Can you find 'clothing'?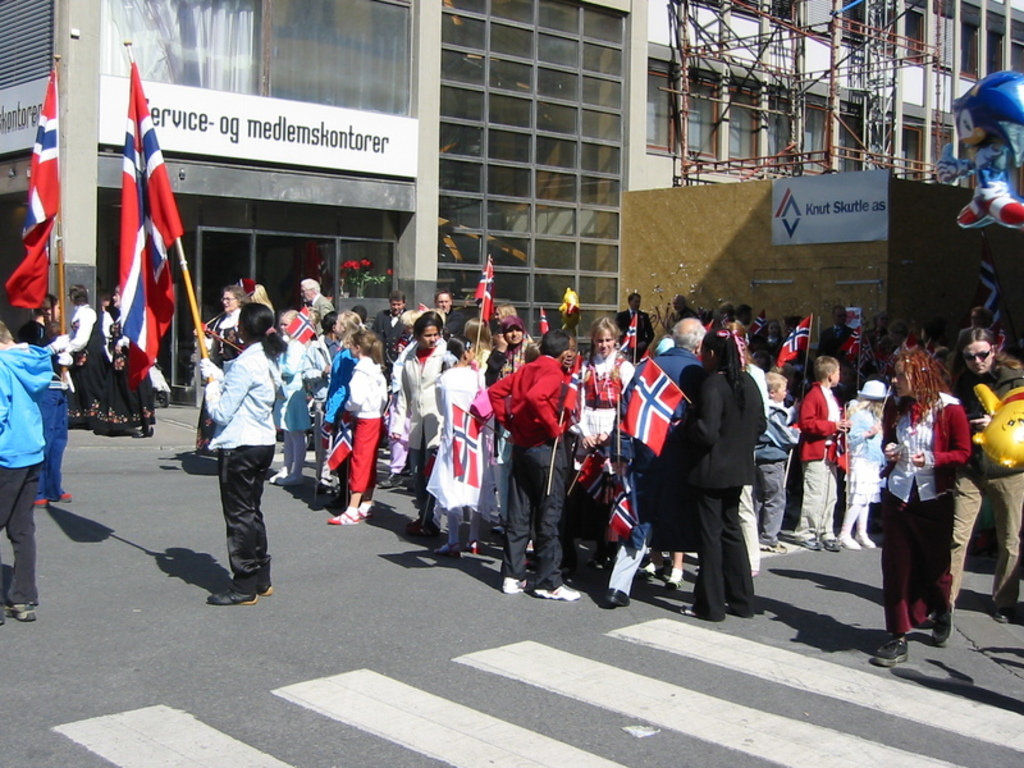
Yes, bounding box: <bbox>0, 349, 63, 466</bbox>.
